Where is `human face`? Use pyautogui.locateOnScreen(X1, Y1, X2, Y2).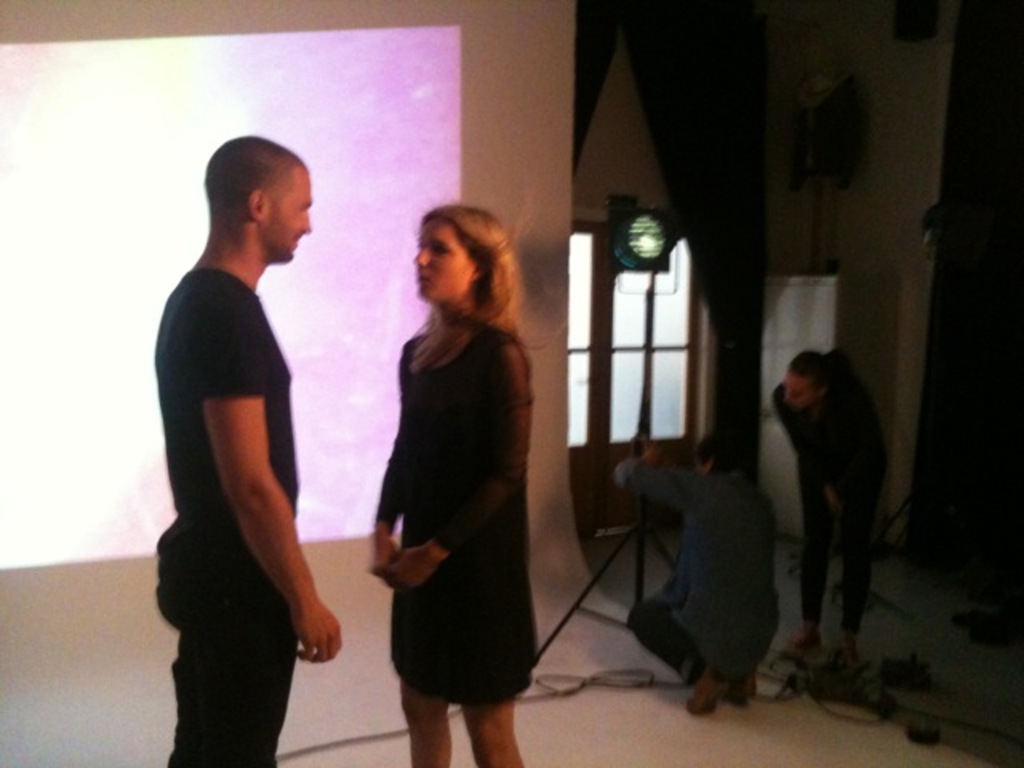
pyautogui.locateOnScreen(258, 171, 310, 256).
